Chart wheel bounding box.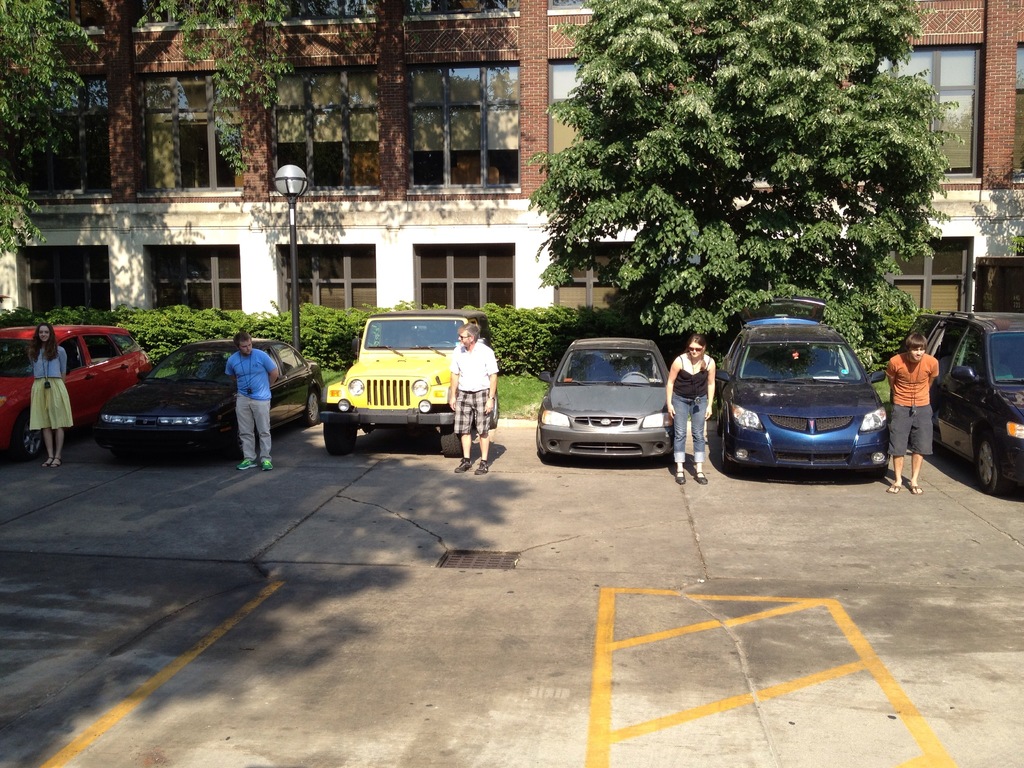
Charted: rect(22, 410, 46, 454).
